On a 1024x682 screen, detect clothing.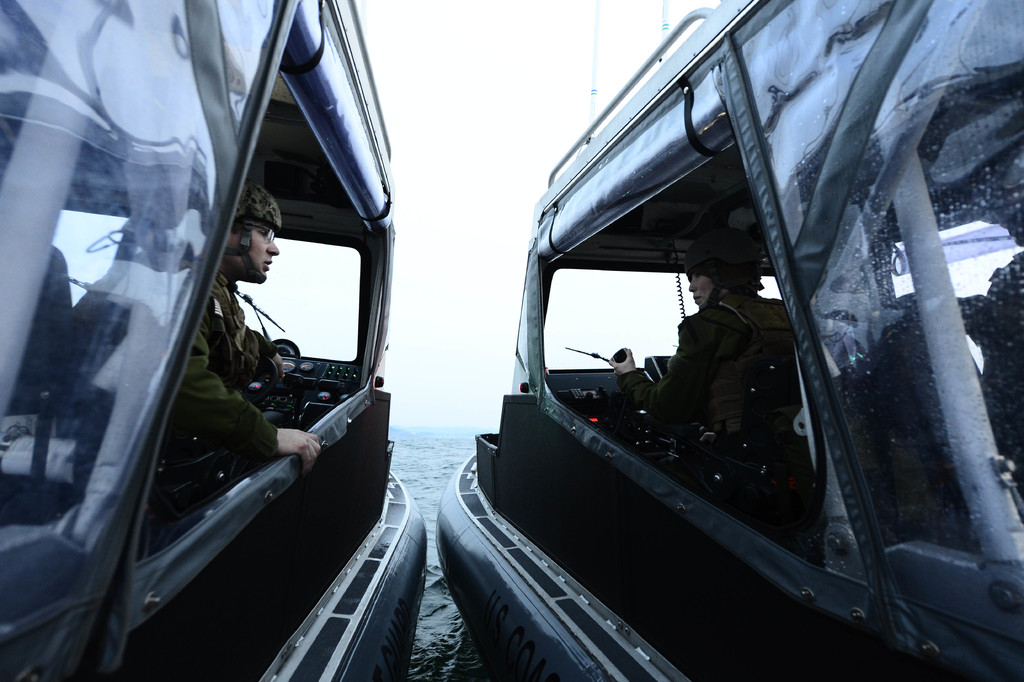
{"x1": 150, "y1": 272, "x2": 282, "y2": 478}.
